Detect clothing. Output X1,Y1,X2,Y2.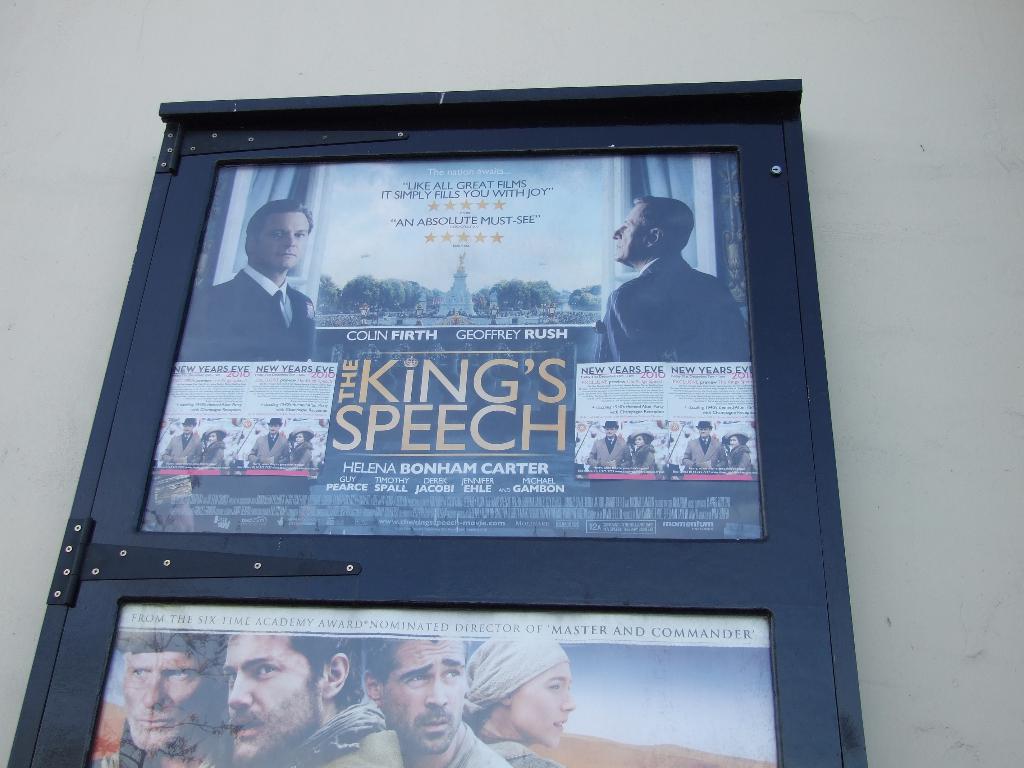
654,419,692,469.
